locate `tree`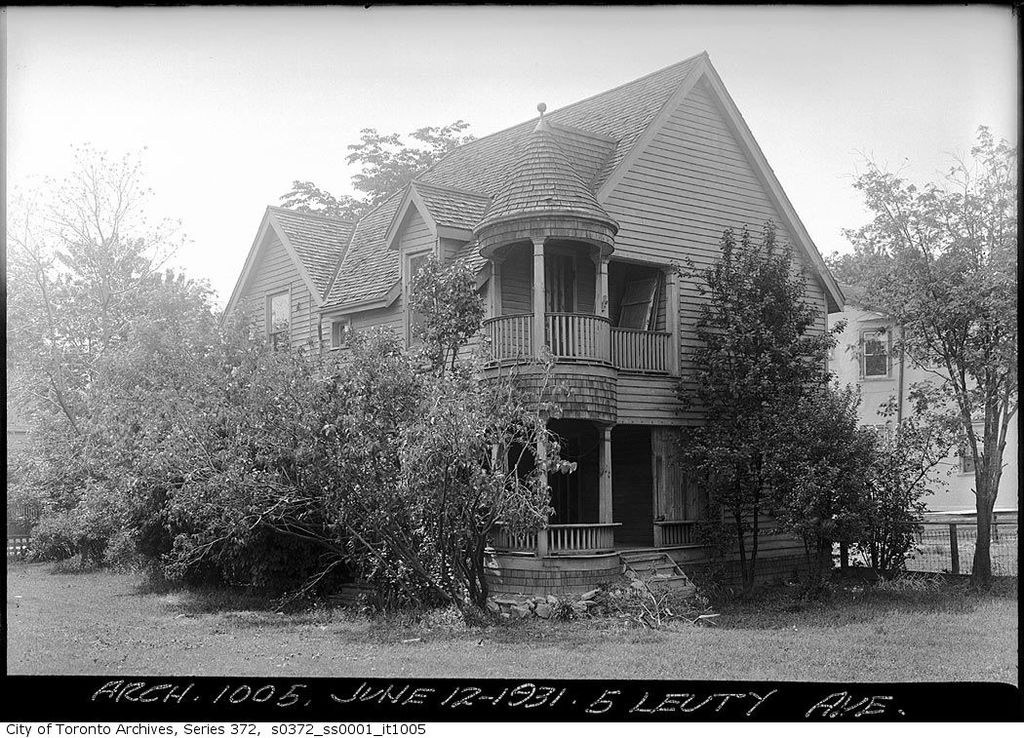
l=676, t=215, r=852, b=597
